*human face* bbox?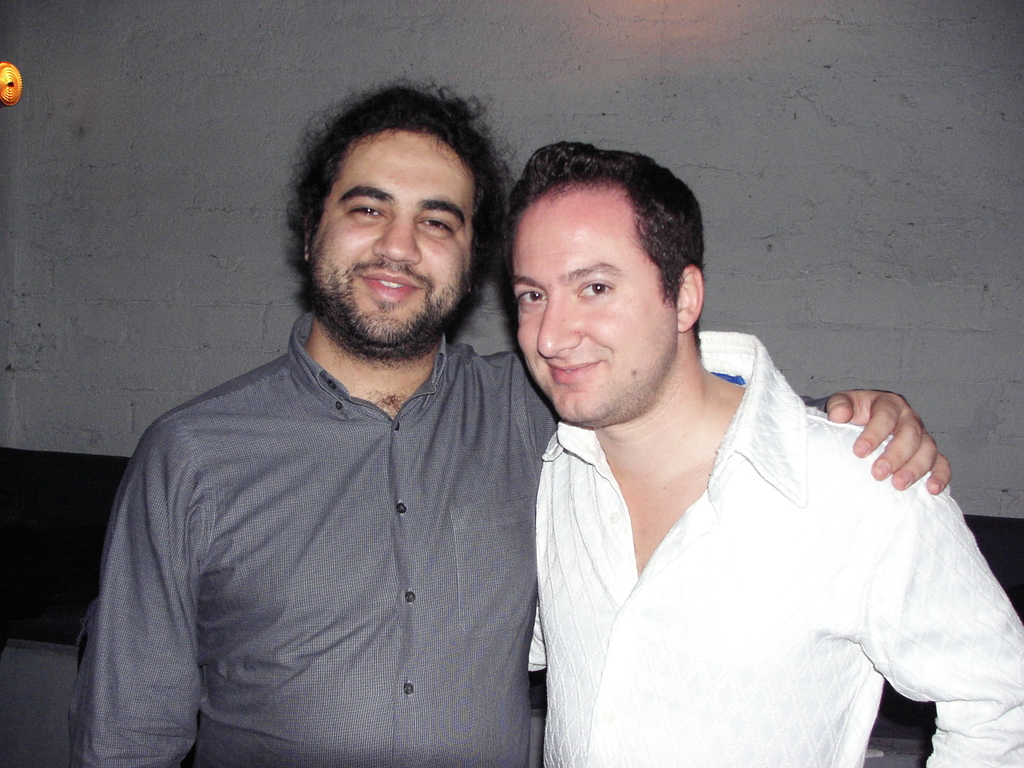
BBox(504, 163, 692, 436)
